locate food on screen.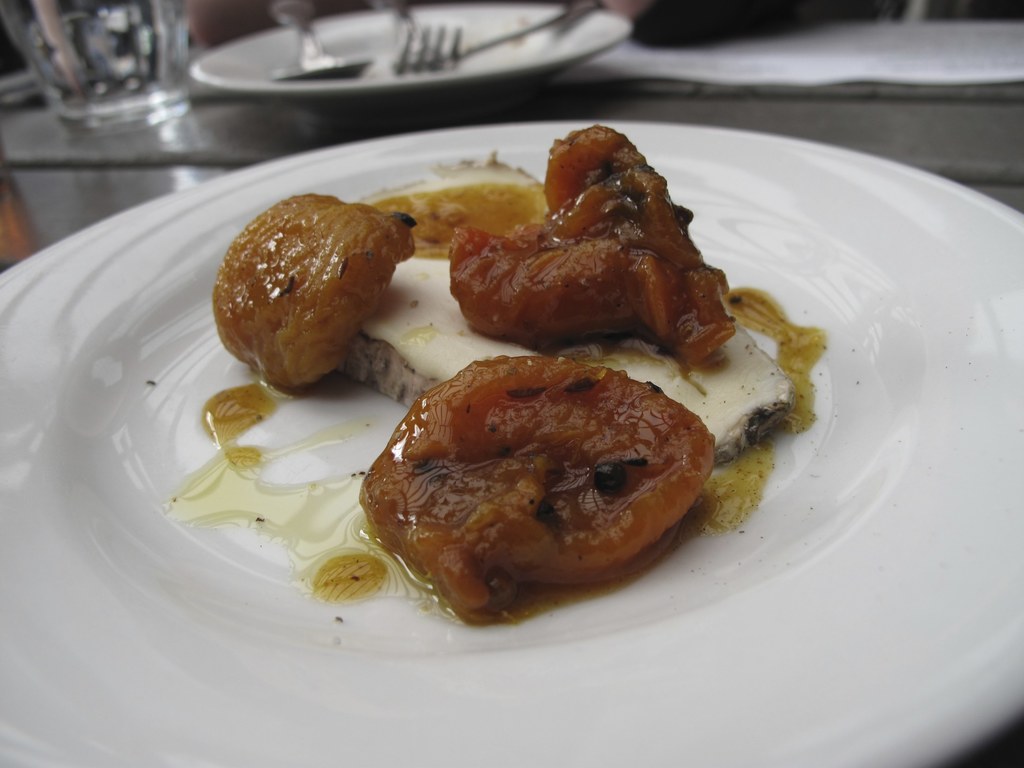
On screen at Rect(447, 123, 742, 365).
